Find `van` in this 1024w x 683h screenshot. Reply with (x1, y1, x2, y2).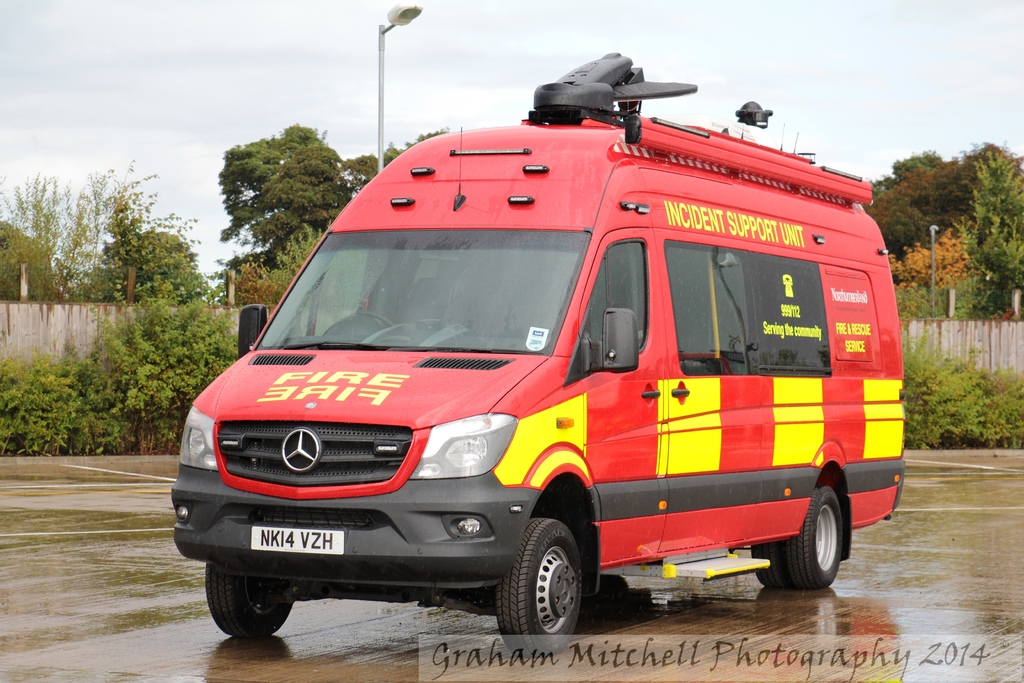
(175, 53, 906, 659).
